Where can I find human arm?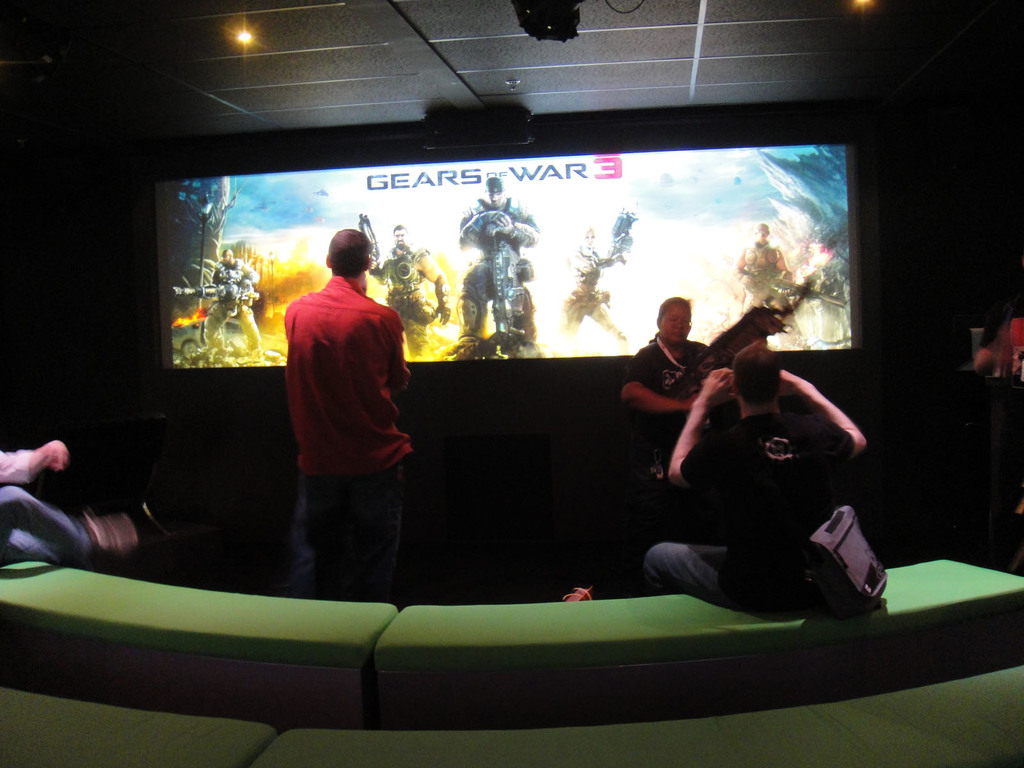
You can find it at box(391, 309, 413, 394).
